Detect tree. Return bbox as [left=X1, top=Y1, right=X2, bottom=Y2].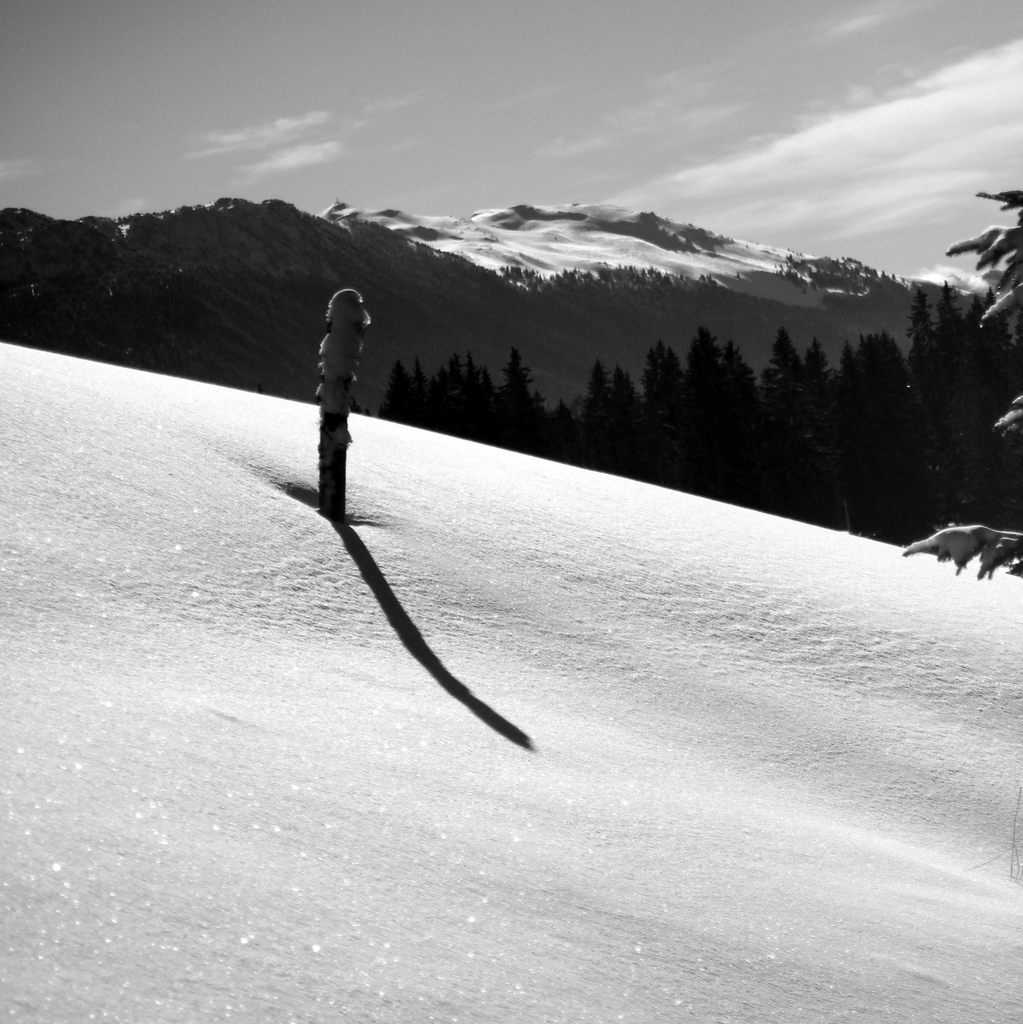
[left=891, top=168, right=1022, bottom=580].
